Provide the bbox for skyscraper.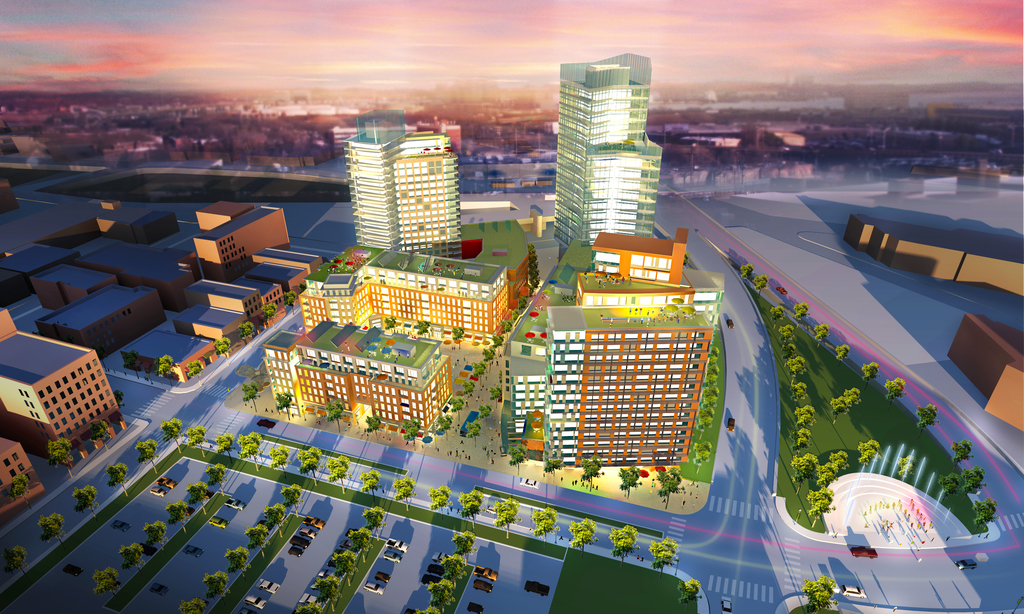
385, 129, 470, 262.
